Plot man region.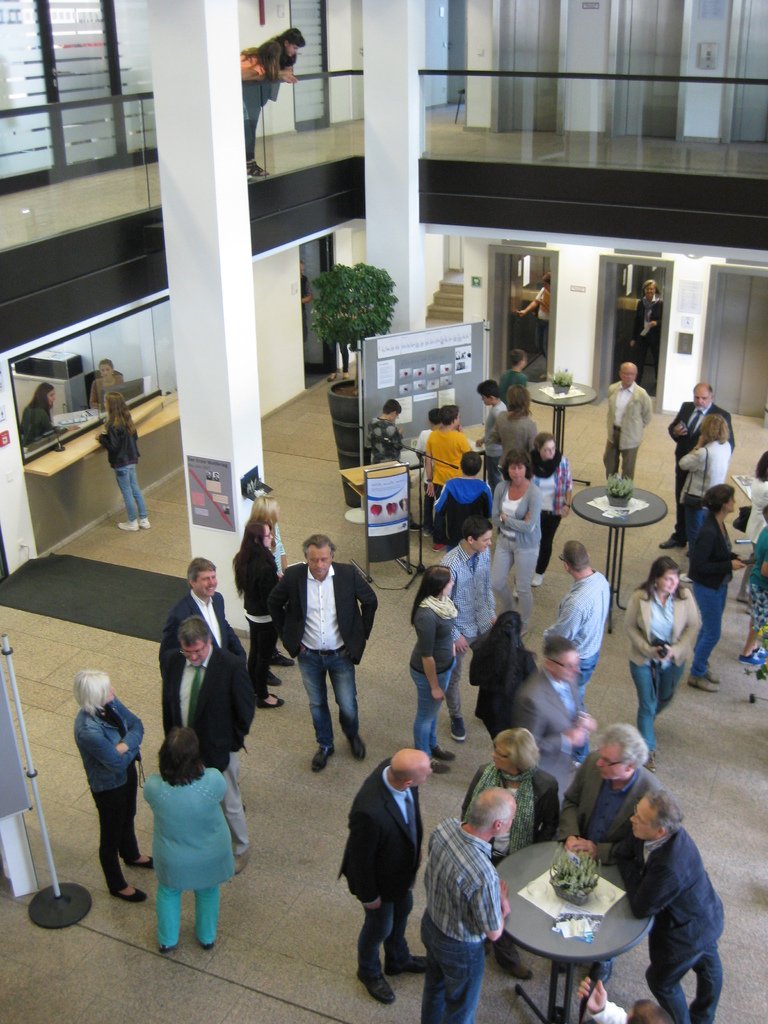
Plotted at {"left": 359, "top": 399, "right": 404, "bottom": 469}.
